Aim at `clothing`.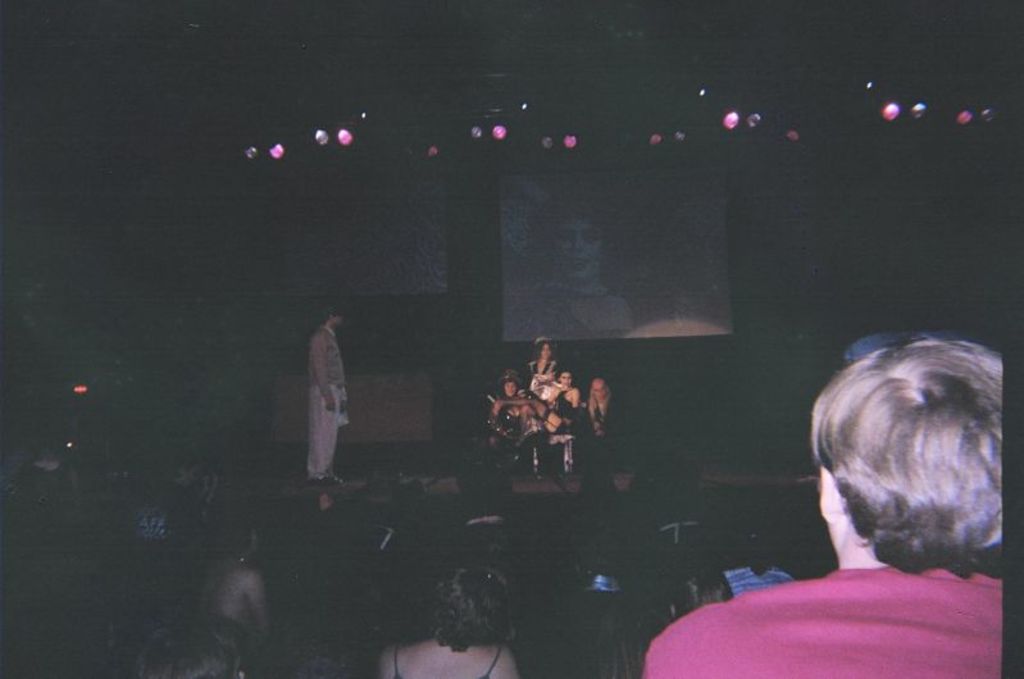
Aimed at region(505, 284, 602, 346).
